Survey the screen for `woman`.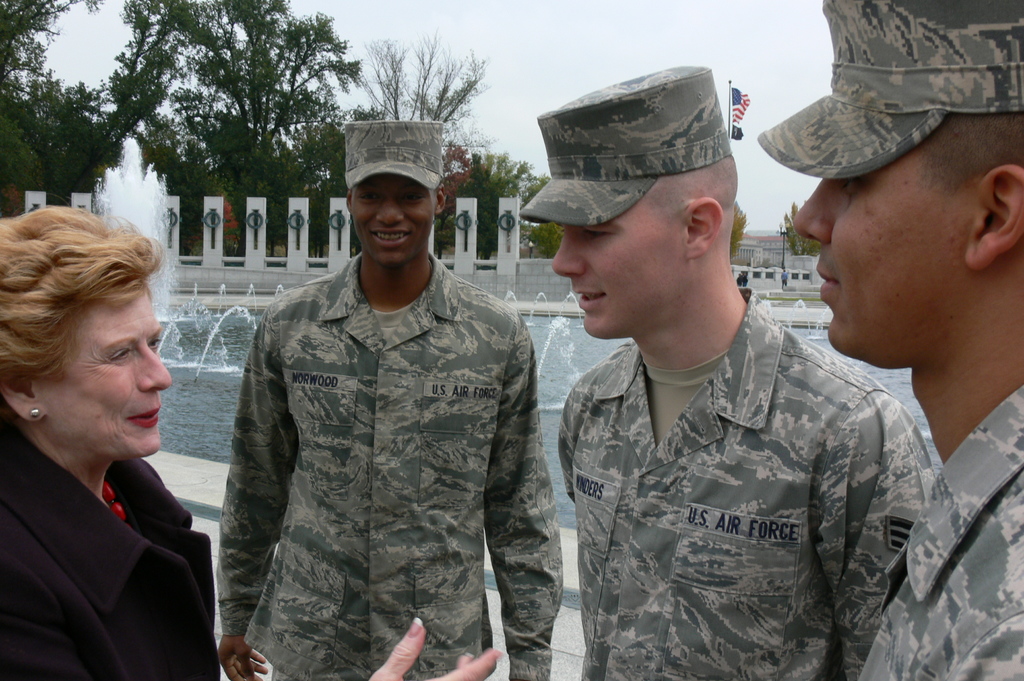
Survey found: 6:211:489:680.
